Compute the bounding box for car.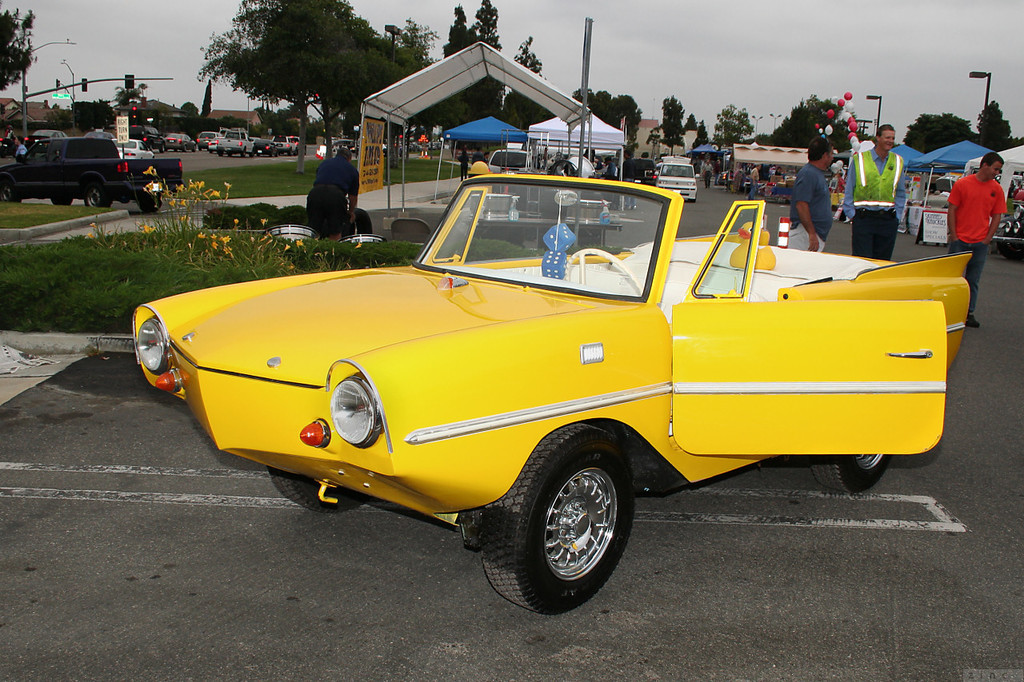
<region>651, 157, 695, 202</region>.
